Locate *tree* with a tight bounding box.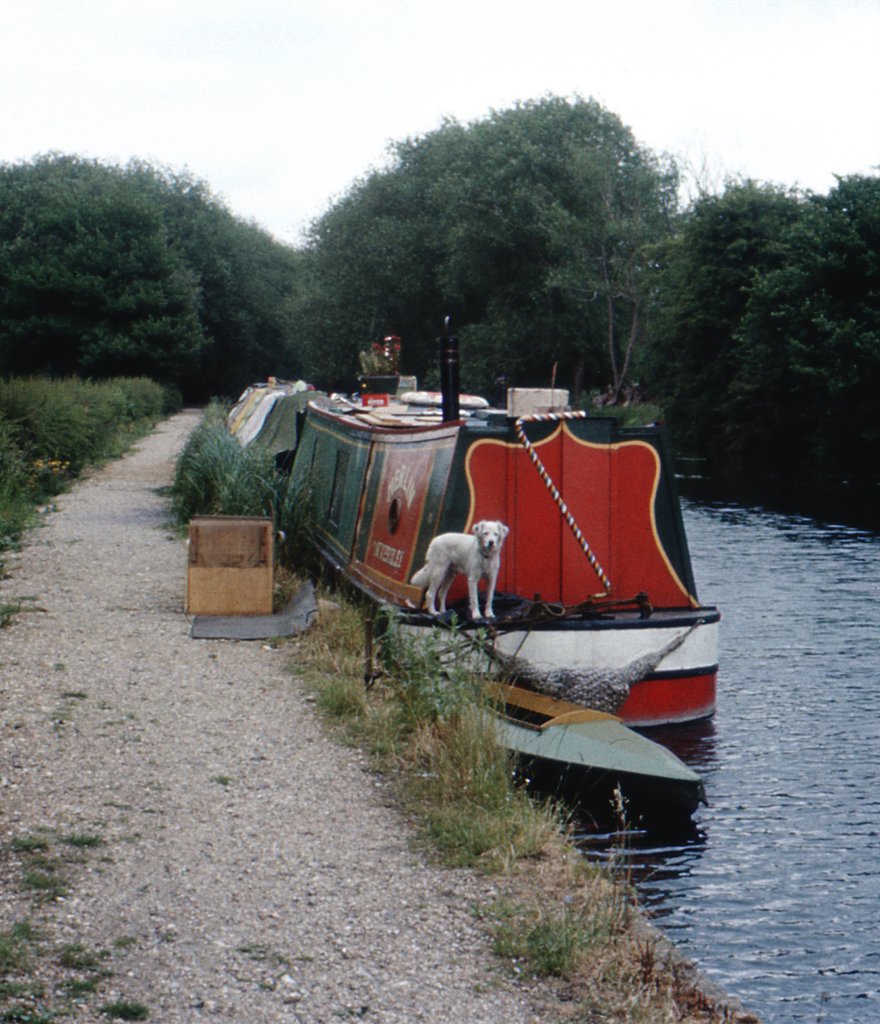
<box>451,80,737,407</box>.
